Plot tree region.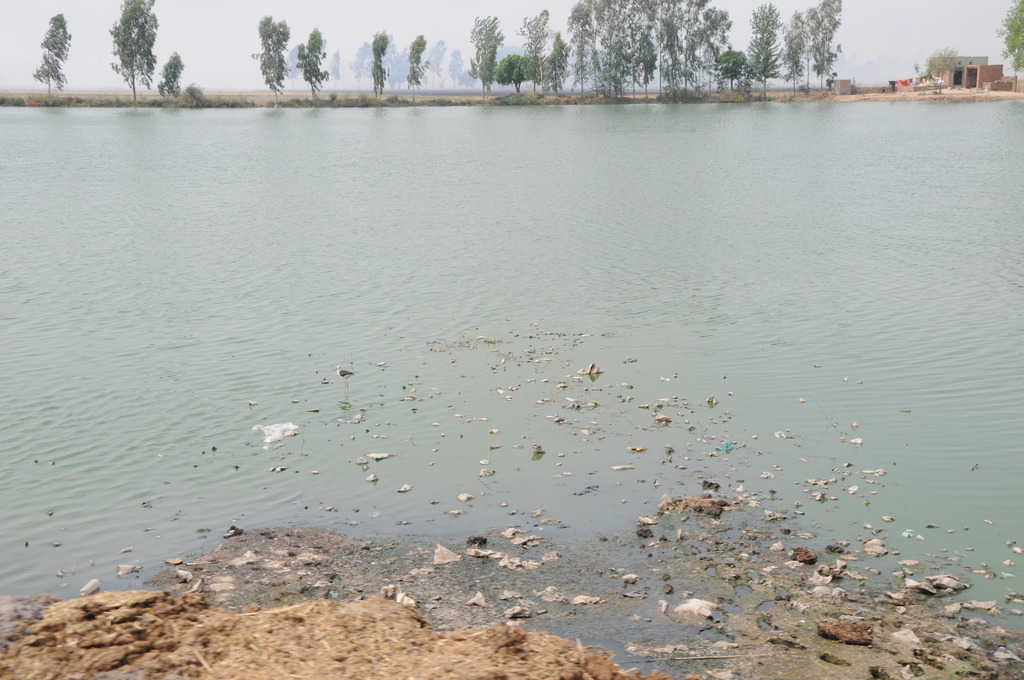
Plotted at x1=594 y1=0 x2=636 y2=102.
